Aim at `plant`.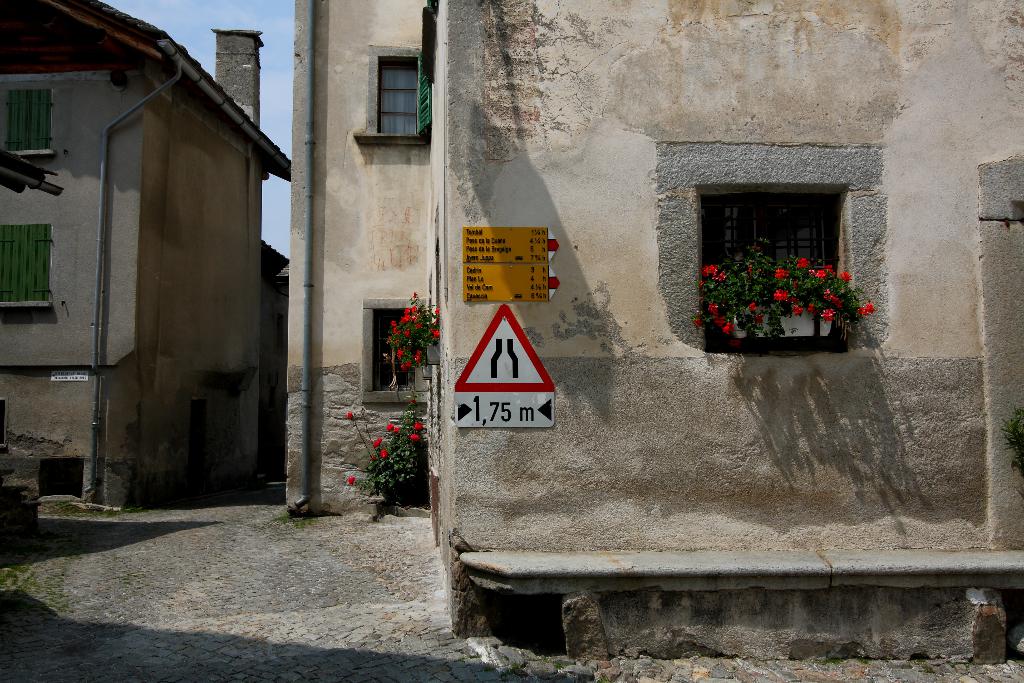
Aimed at rect(691, 239, 877, 356).
